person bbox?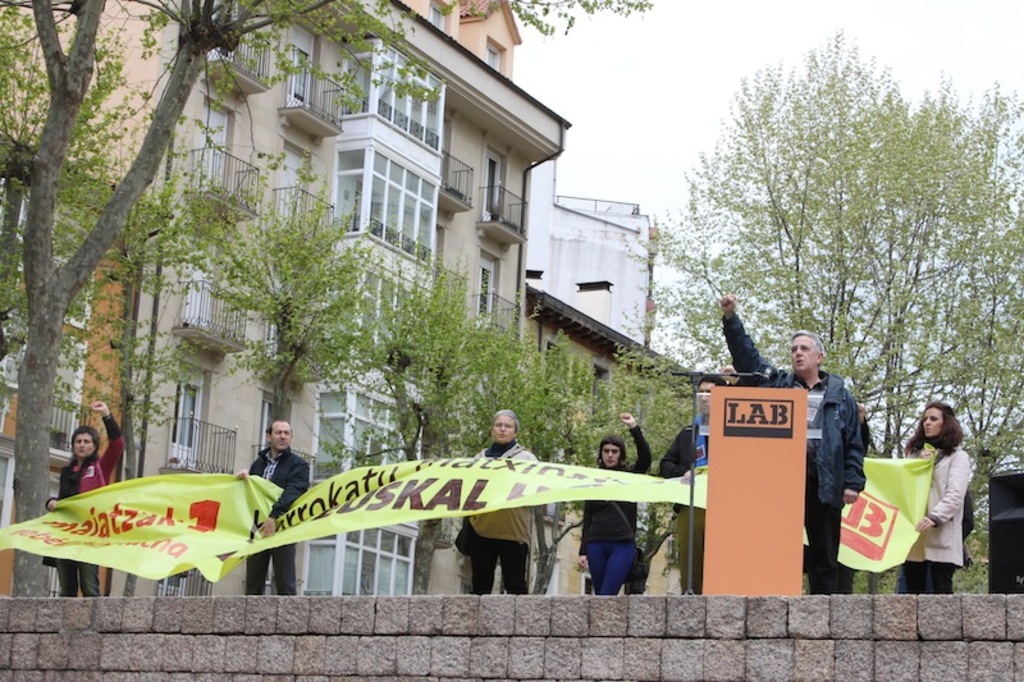
{"x1": 242, "y1": 426, "x2": 298, "y2": 527}
